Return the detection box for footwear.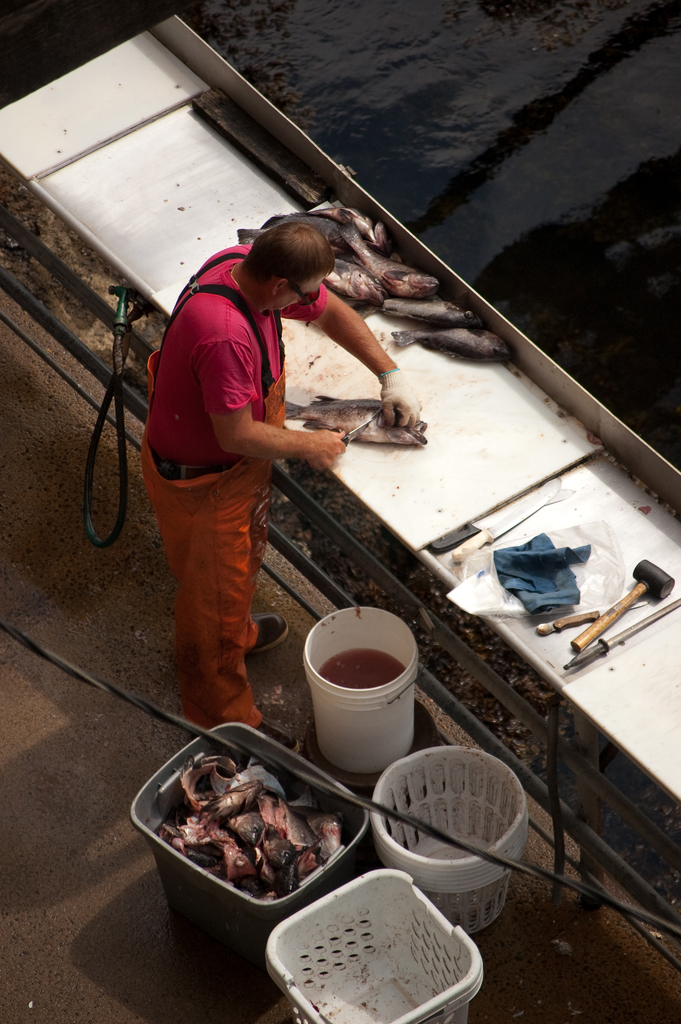
Rect(252, 599, 286, 655).
